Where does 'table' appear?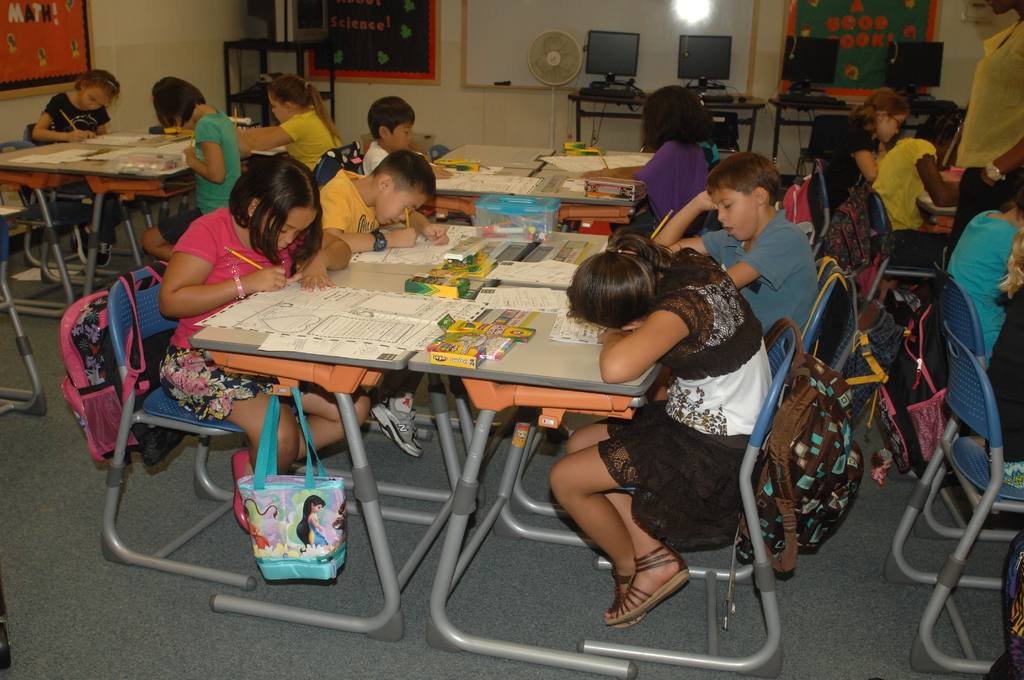
Appears at <box>566,92,744,144</box>.
